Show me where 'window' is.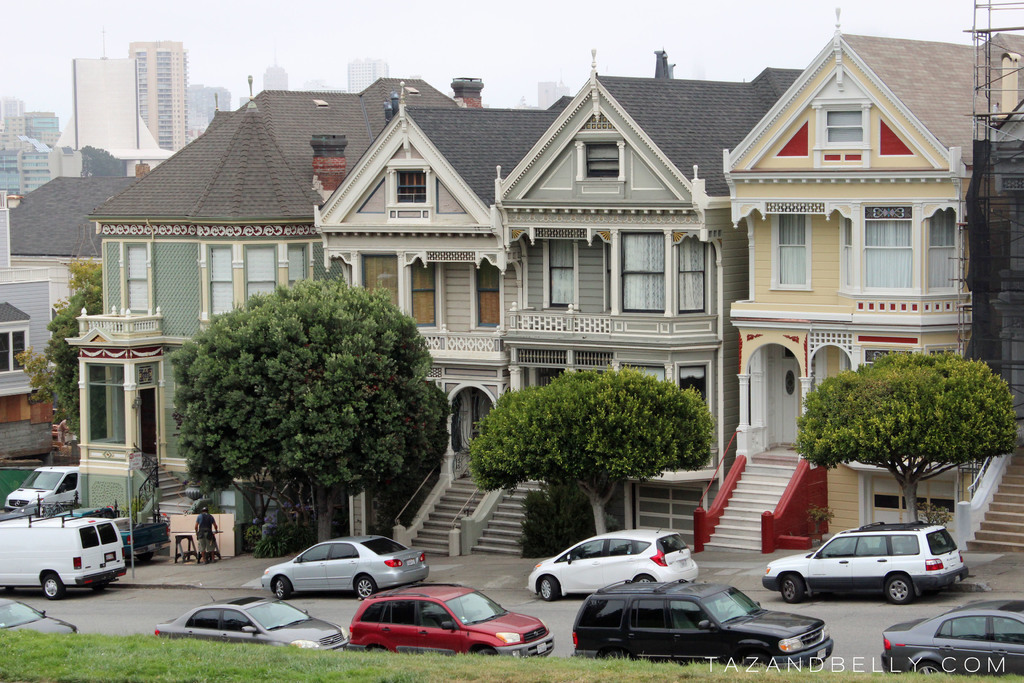
'window' is at detection(477, 263, 499, 325).
